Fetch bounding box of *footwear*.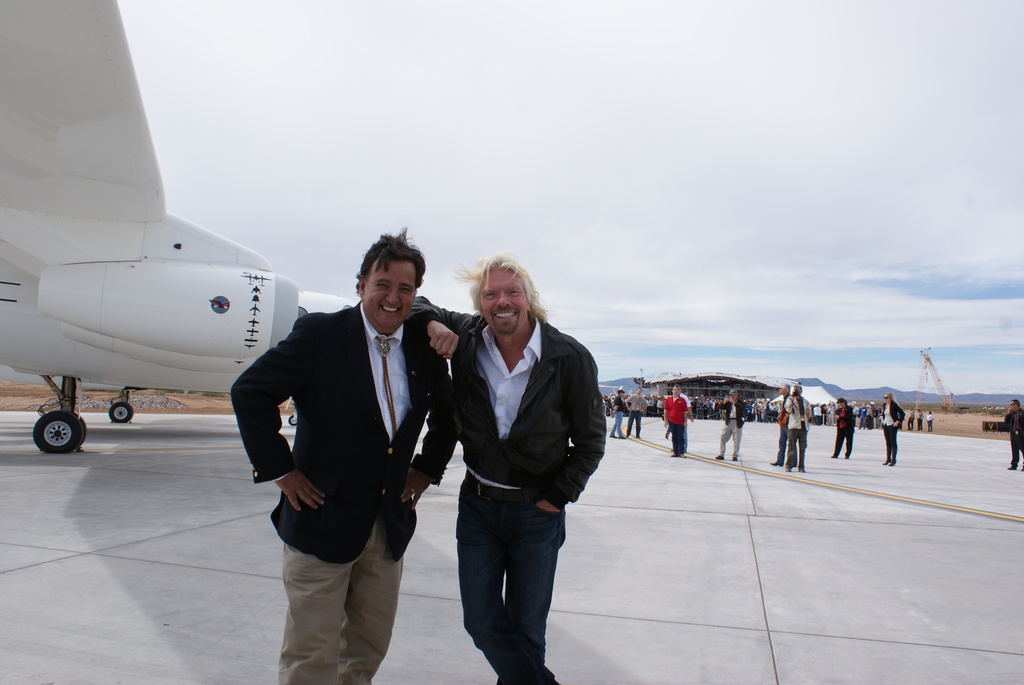
Bbox: crop(714, 453, 724, 459).
